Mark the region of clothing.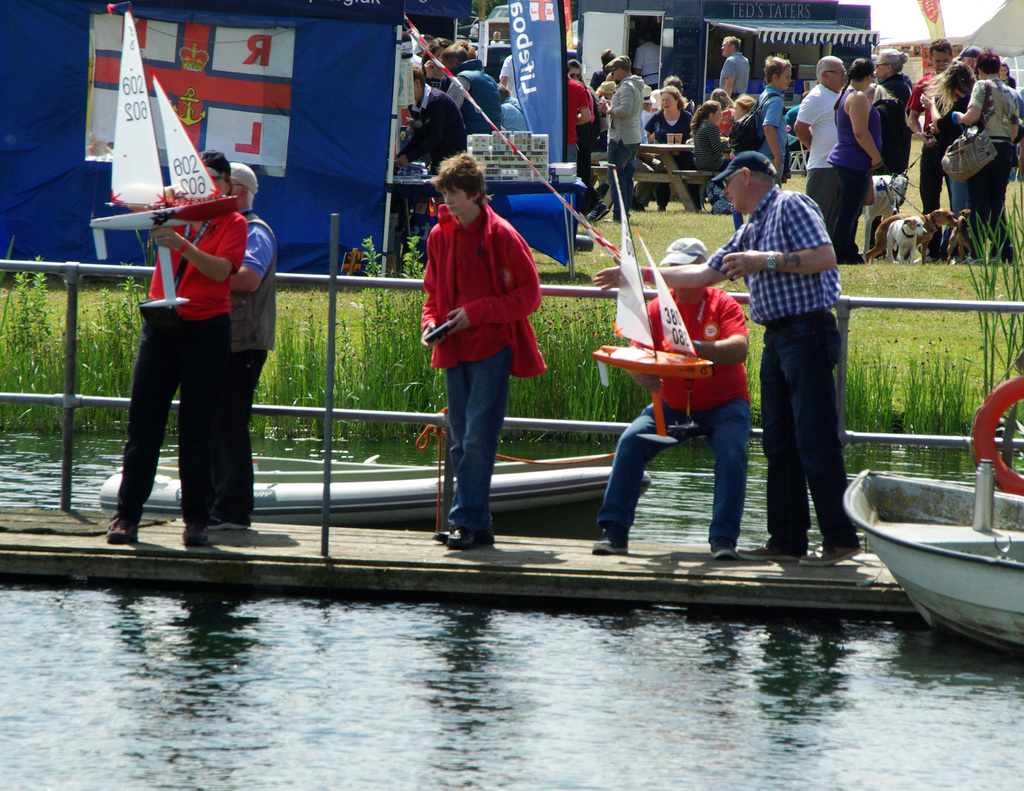
Region: left=221, top=207, right=276, bottom=514.
